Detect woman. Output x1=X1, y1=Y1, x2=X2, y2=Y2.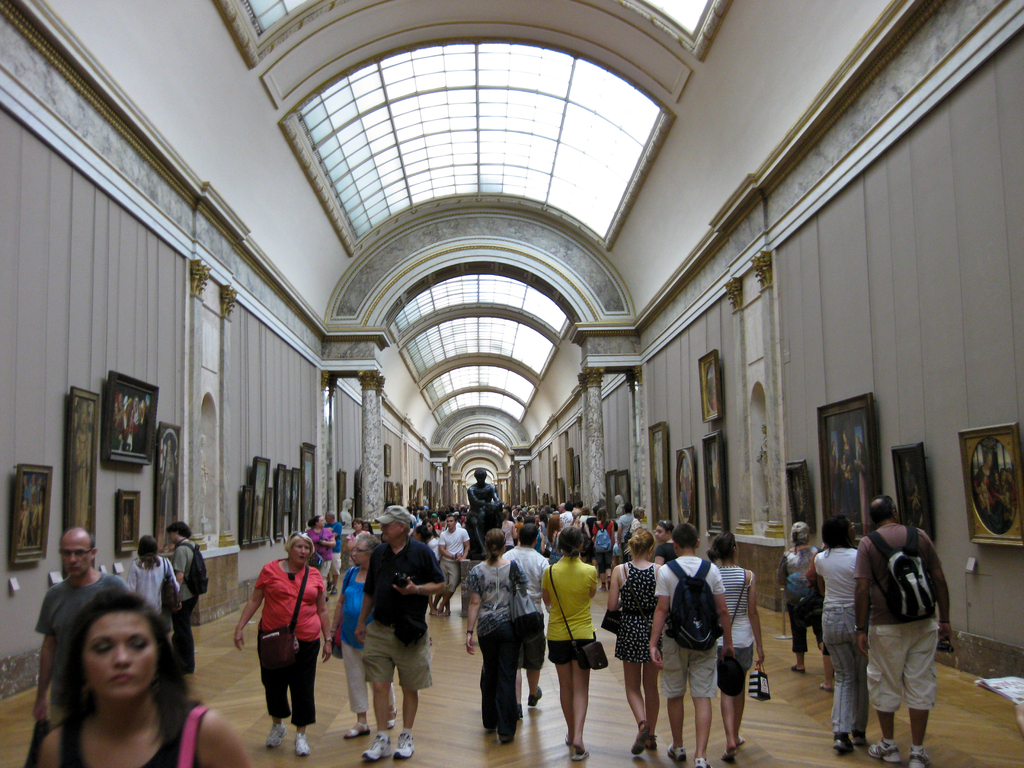
x1=536, y1=523, x2=604, y2=749.
